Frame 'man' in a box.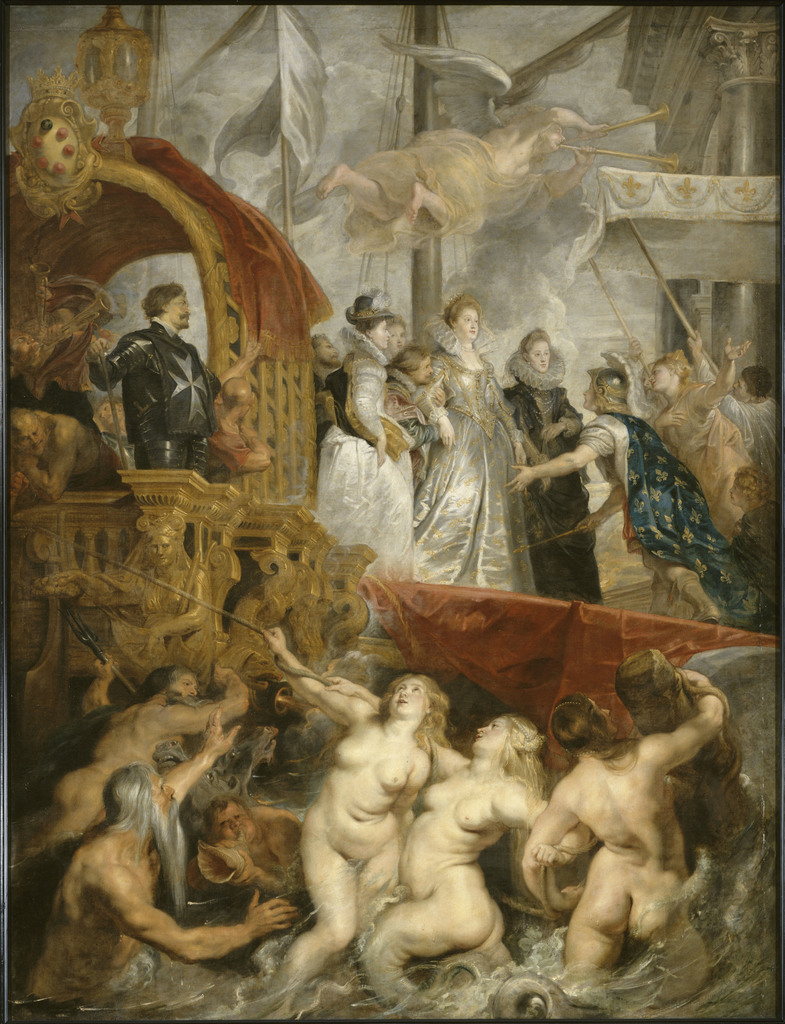
bbox=[684, 326, 784, 490].
